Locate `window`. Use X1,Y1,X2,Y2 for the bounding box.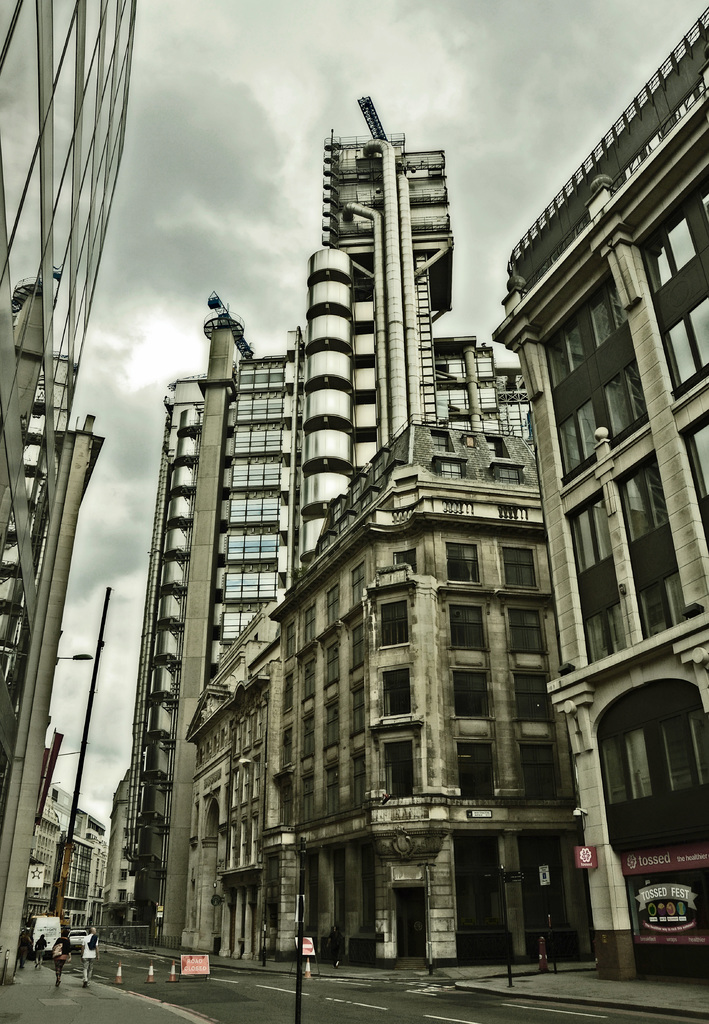
640,175,708,399.
